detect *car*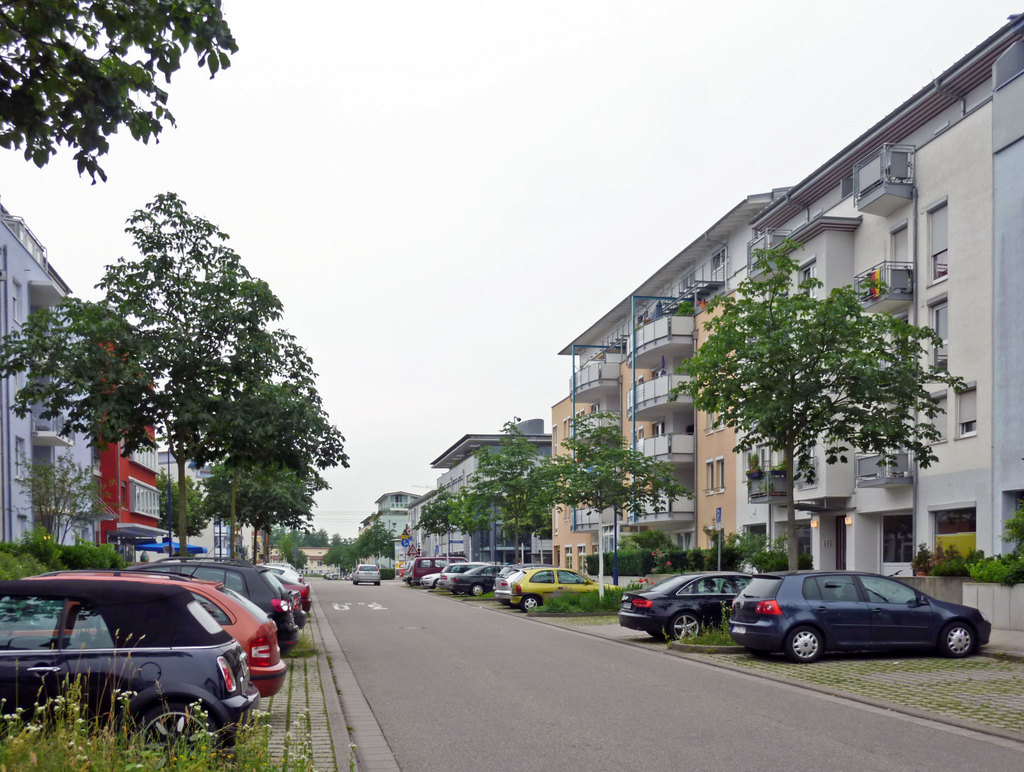
[726, 566, 989, 668]
